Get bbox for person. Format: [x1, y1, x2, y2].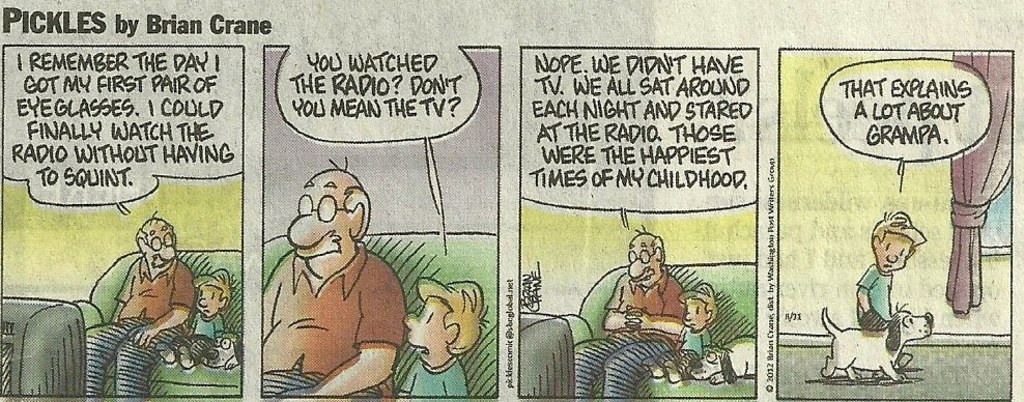
[856, 210, 925, 328].
